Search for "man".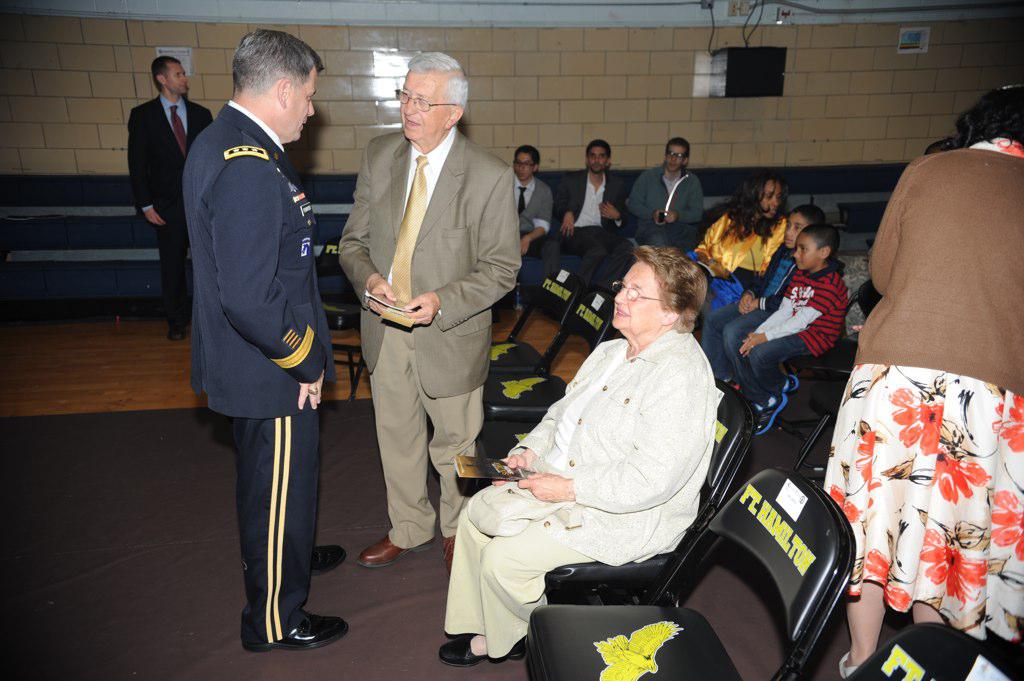
Found at select_region(339, 56, 524, 564).
